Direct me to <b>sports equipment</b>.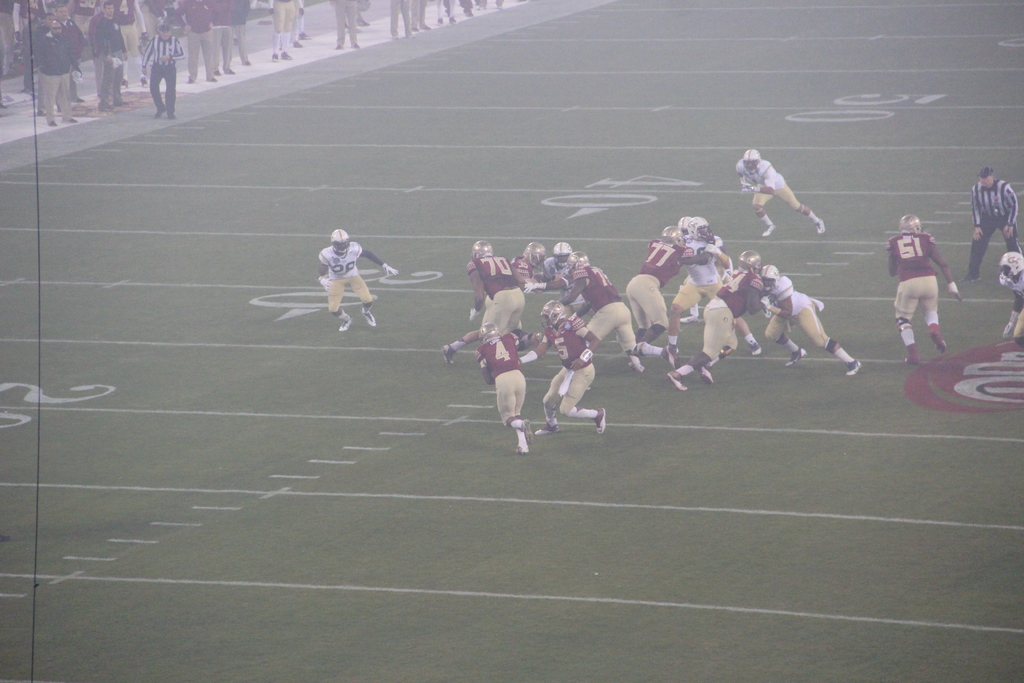
Direction: (681, 218, 692, 242).
